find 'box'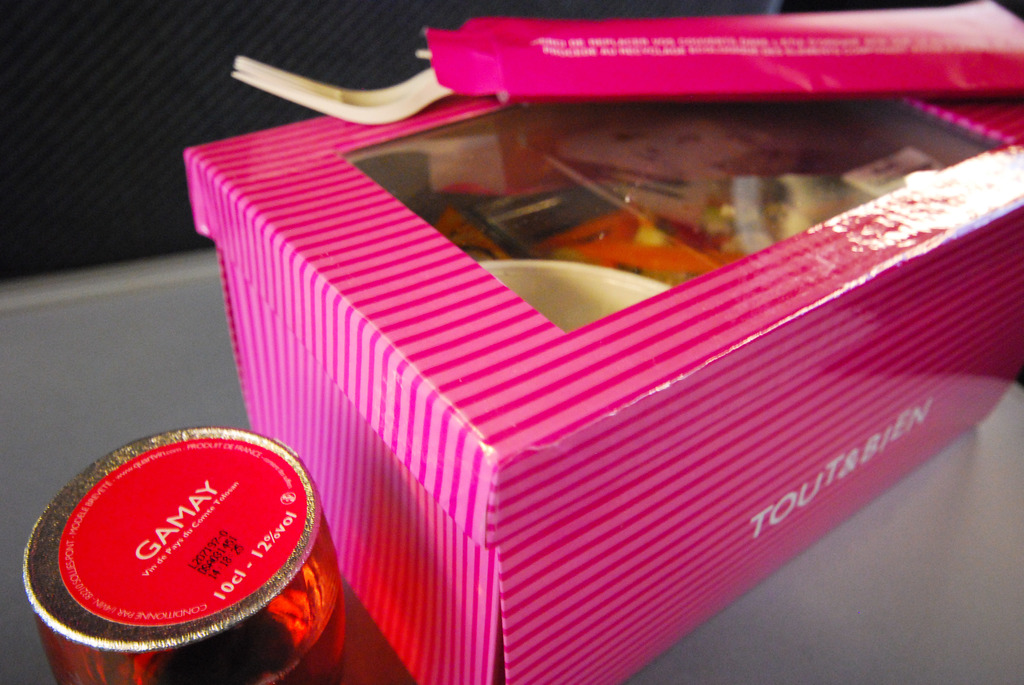
175/68/1023/684
